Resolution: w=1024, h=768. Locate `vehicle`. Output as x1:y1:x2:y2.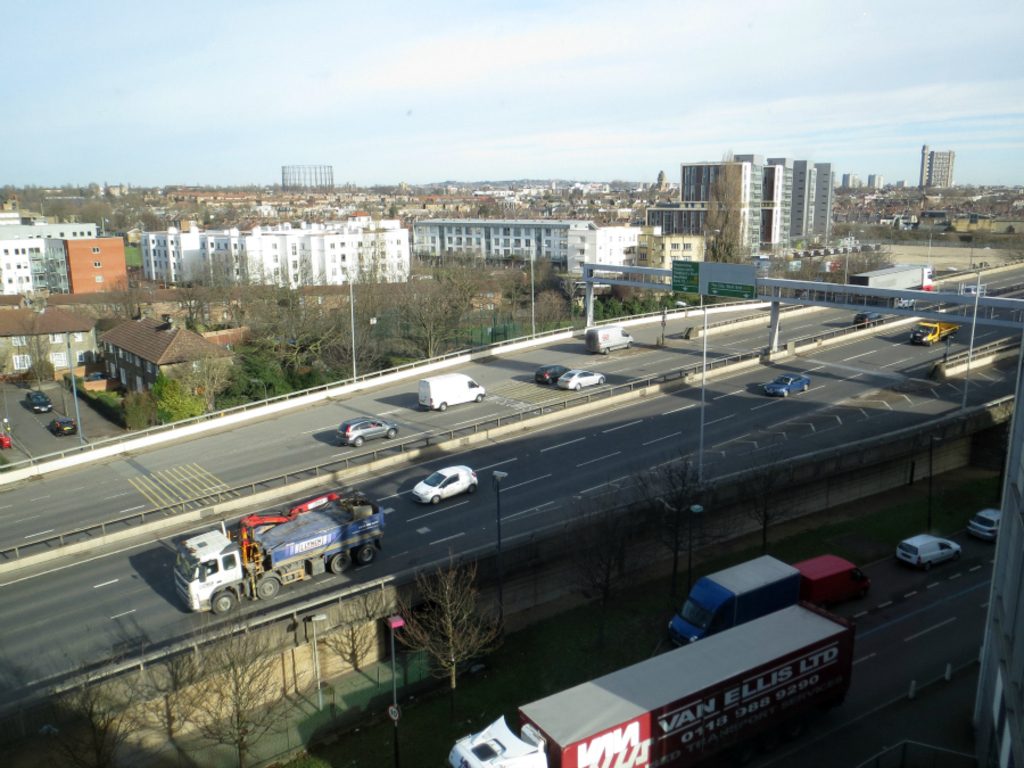
796:552:859:593.
